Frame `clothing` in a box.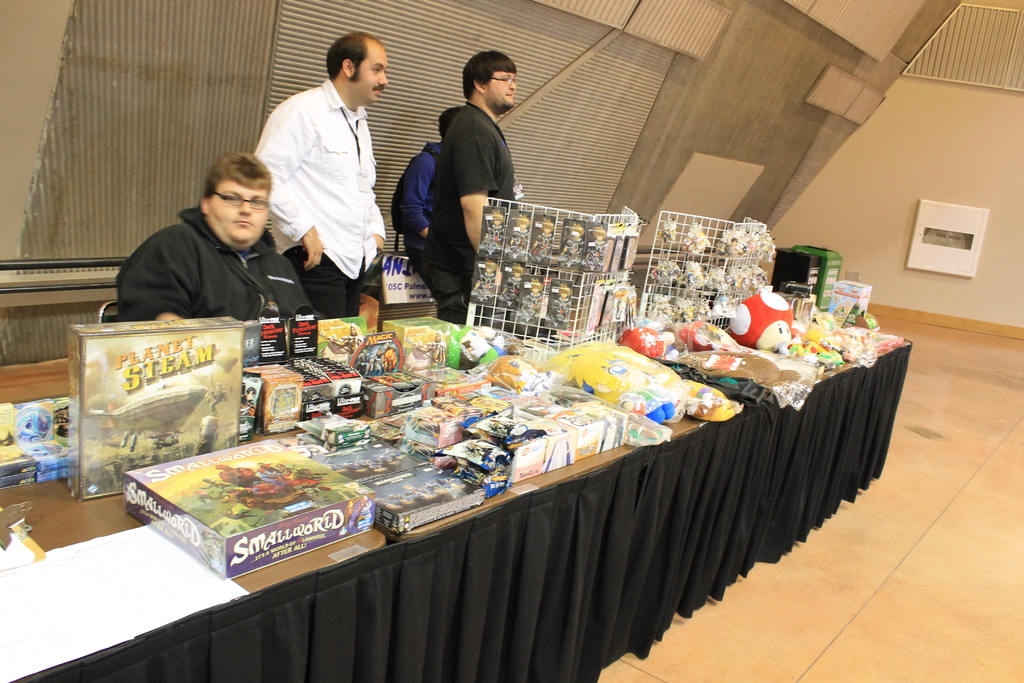
(392,142,445,290).
